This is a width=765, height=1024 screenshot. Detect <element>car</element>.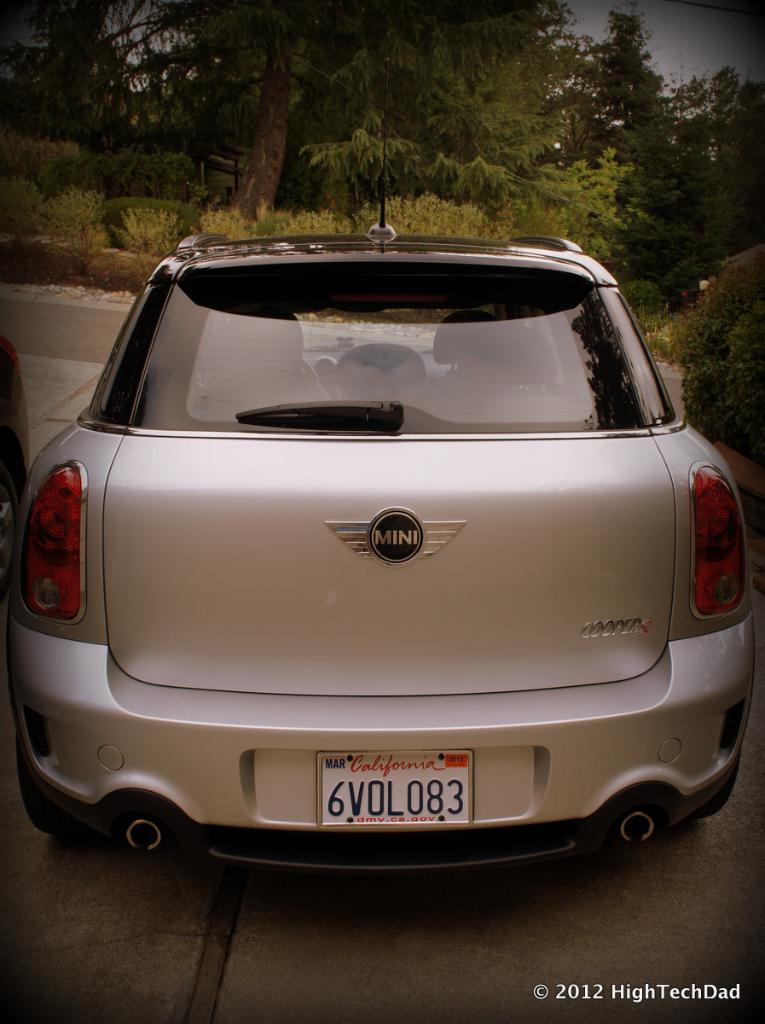
(5,217,738,867).
